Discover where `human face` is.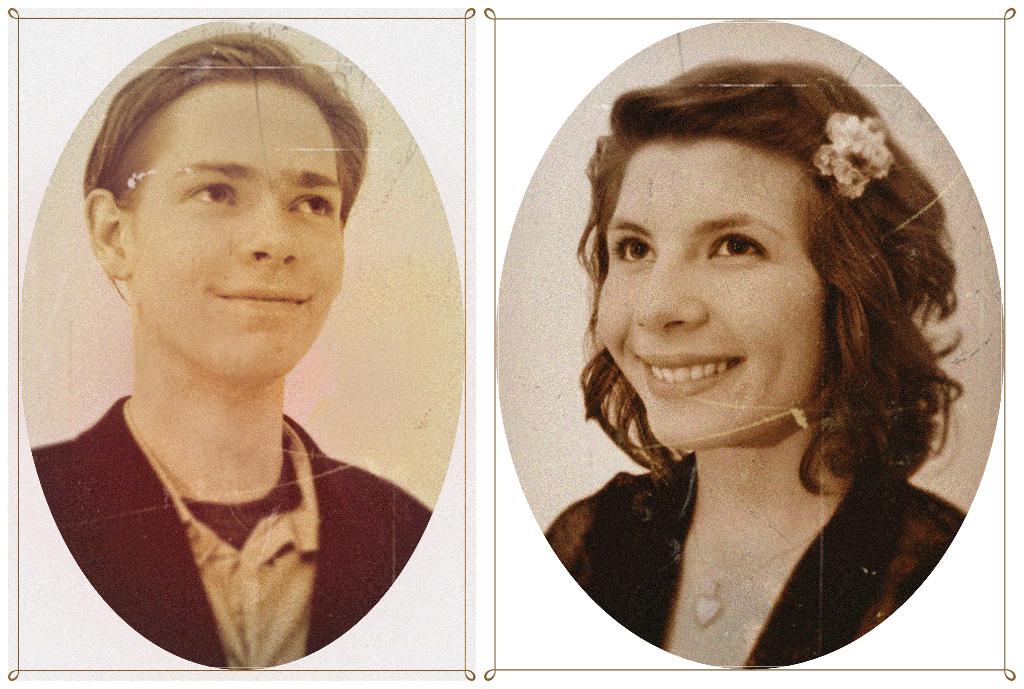
Discovered at pyautogui.locateOnScreen(585, 137, 818, 448).
